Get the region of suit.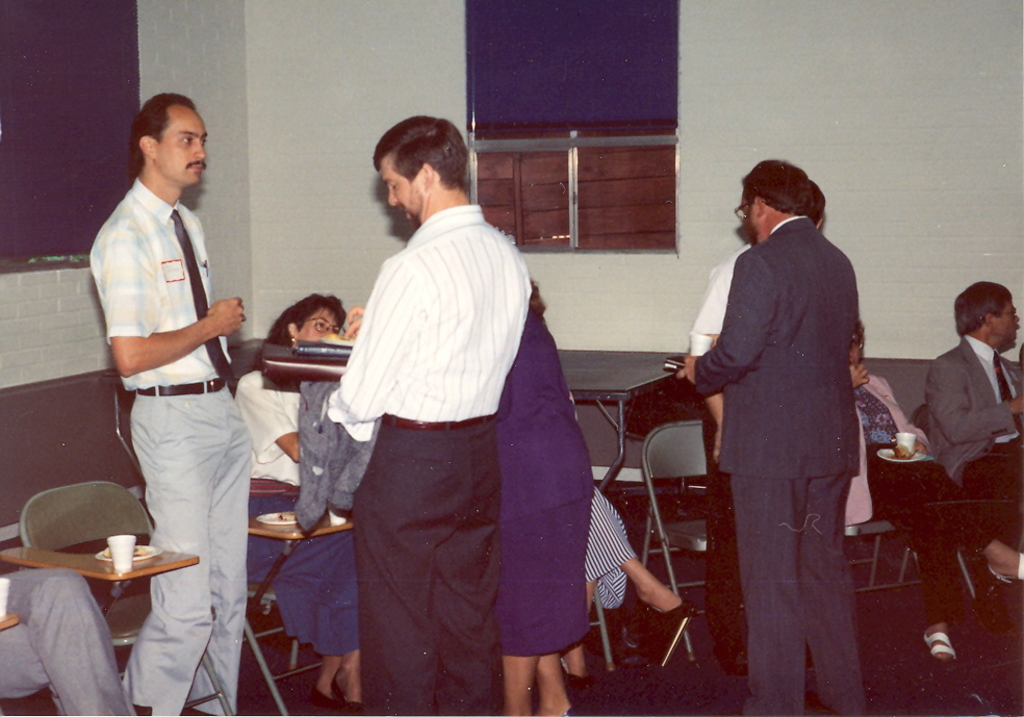
crop(927, 333, 1023, 547).
